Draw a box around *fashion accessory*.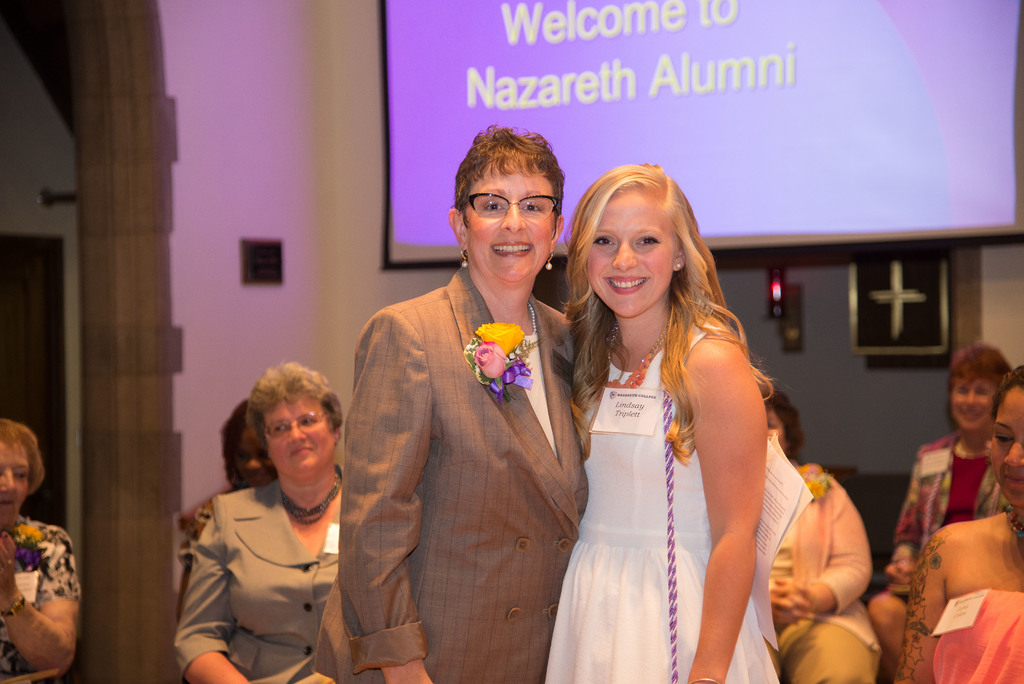
x1=670, y1=257, x2=684, y2=272.
